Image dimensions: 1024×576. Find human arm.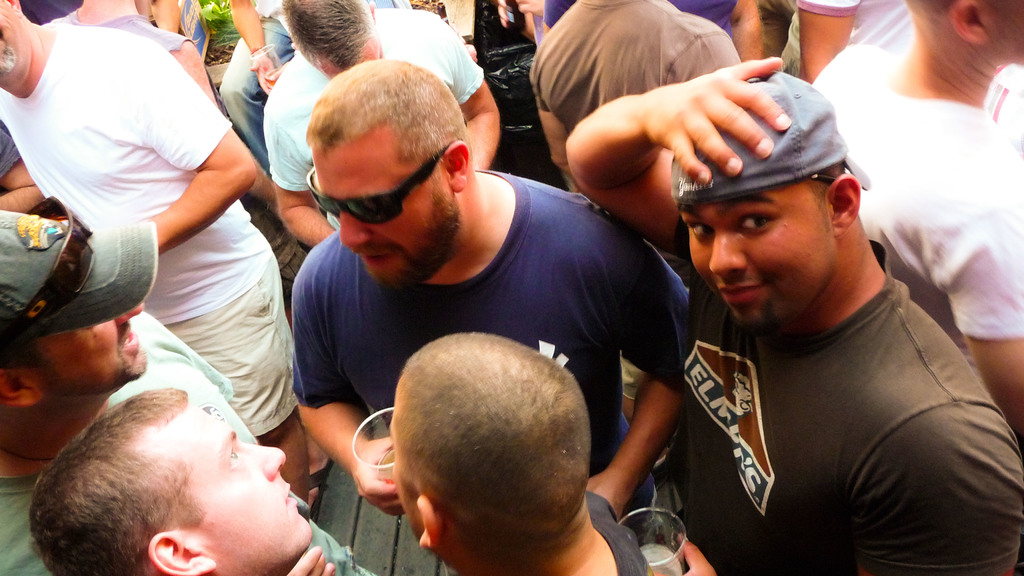
rect(925, 129, 1023, 424).
